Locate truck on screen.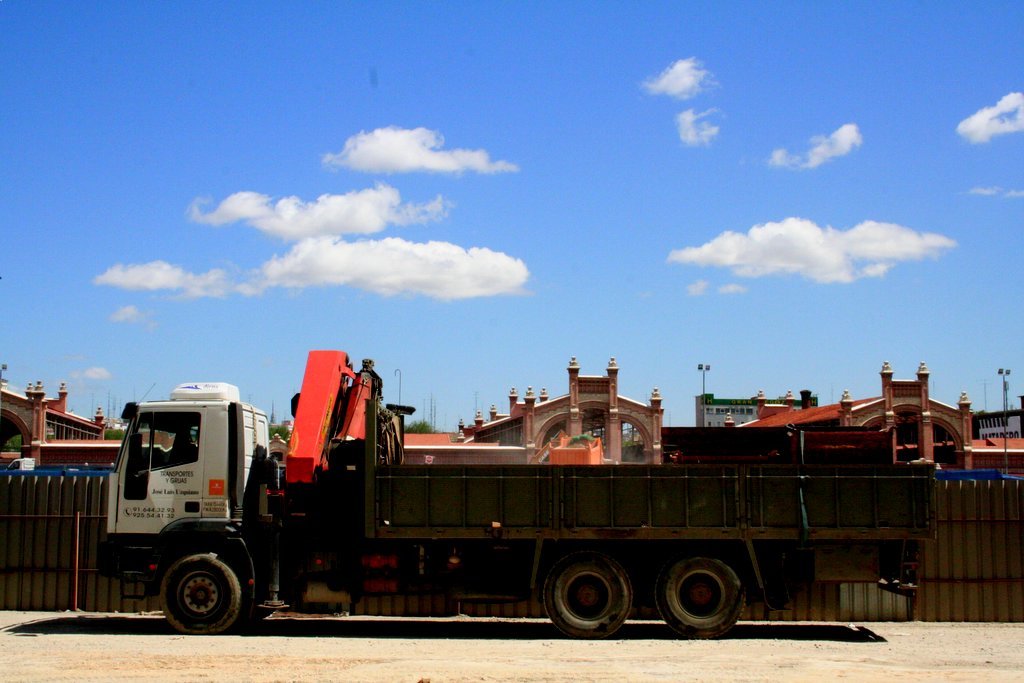
On screen at crop(21, 361, 1006, 658).
